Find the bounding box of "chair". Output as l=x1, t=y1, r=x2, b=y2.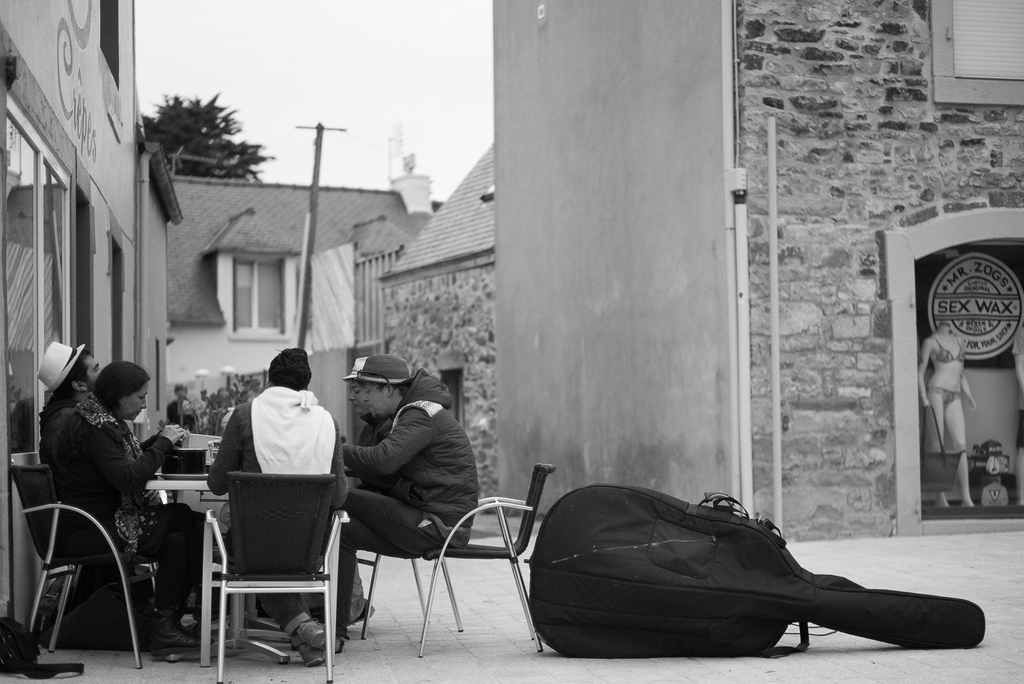
l=417, t=461, r=555, b=656.
